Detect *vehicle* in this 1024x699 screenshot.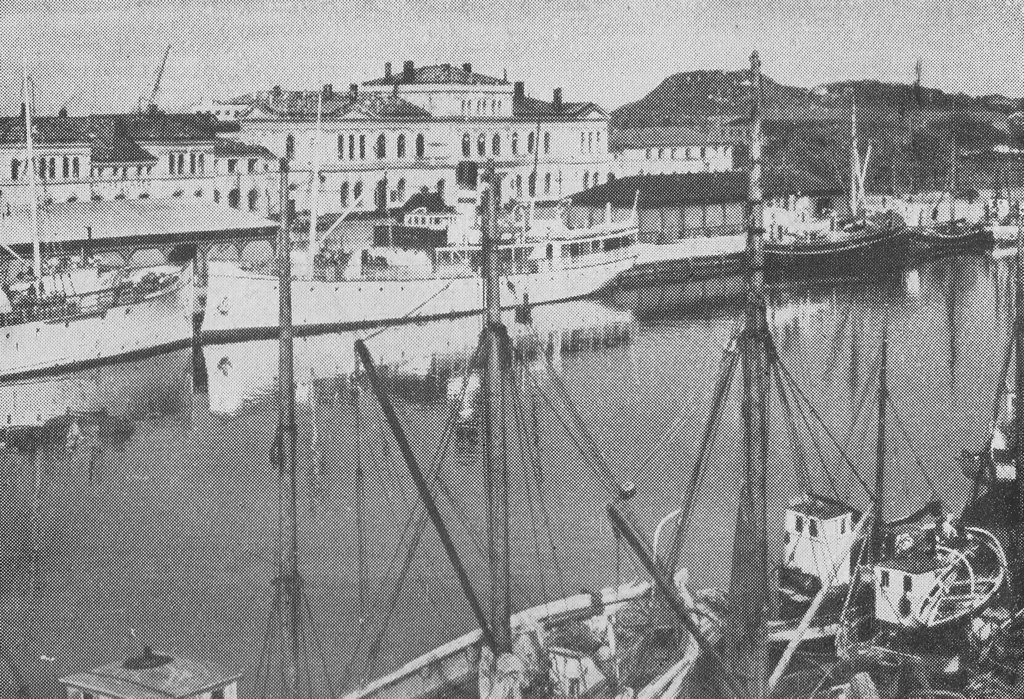
Detection: <bbox>982, 186, 1023, 247</bbox>.
